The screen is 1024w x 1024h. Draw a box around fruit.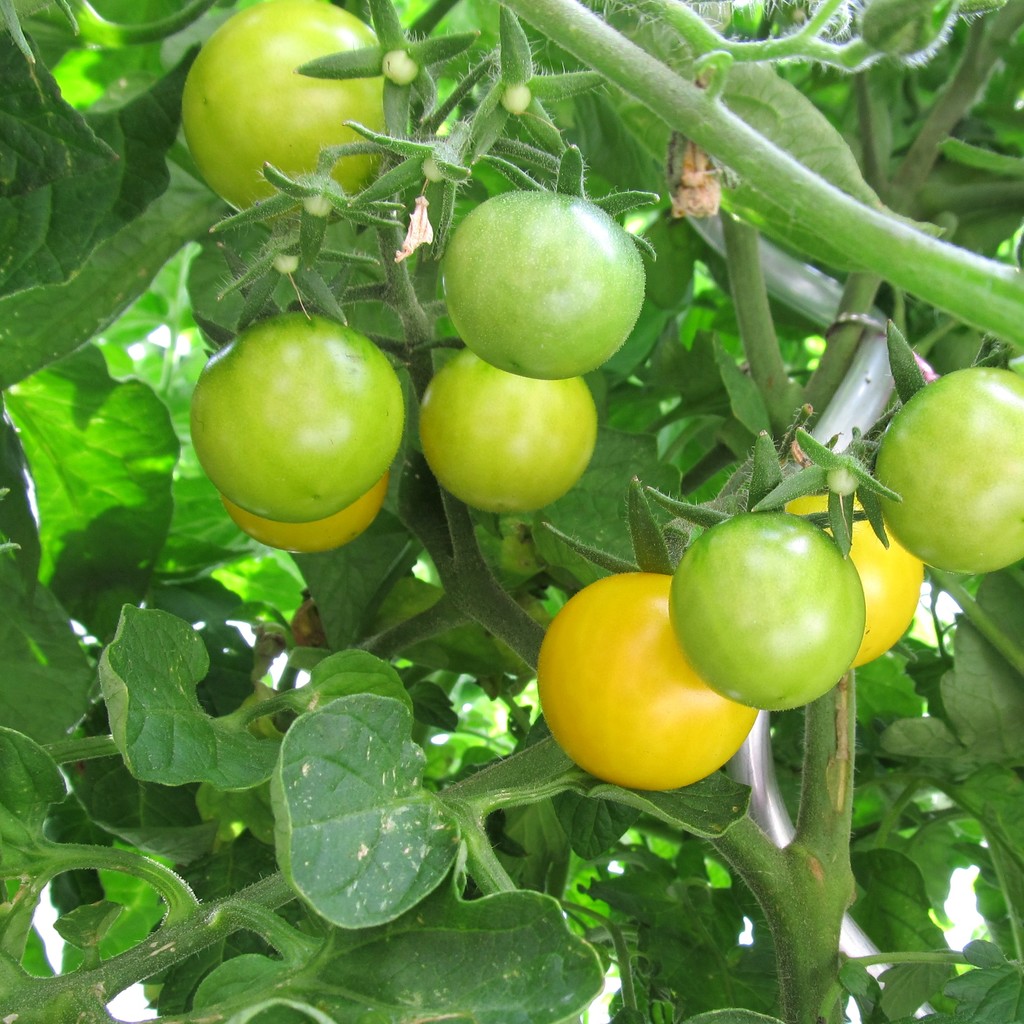
669,515,863,719.
